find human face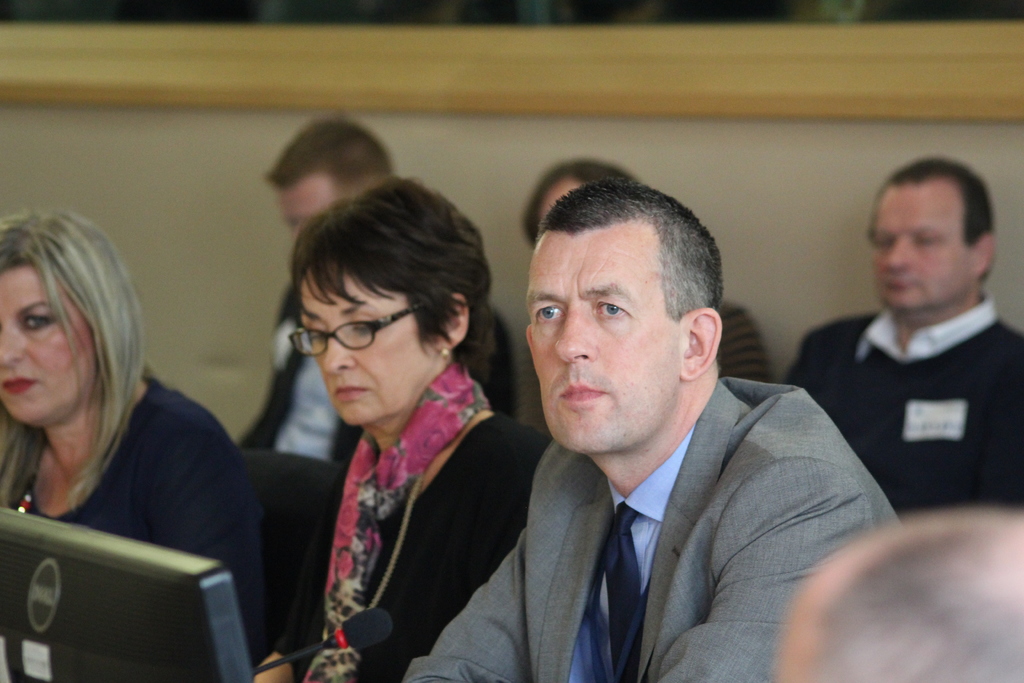
<box>524,218,682,456</box>
